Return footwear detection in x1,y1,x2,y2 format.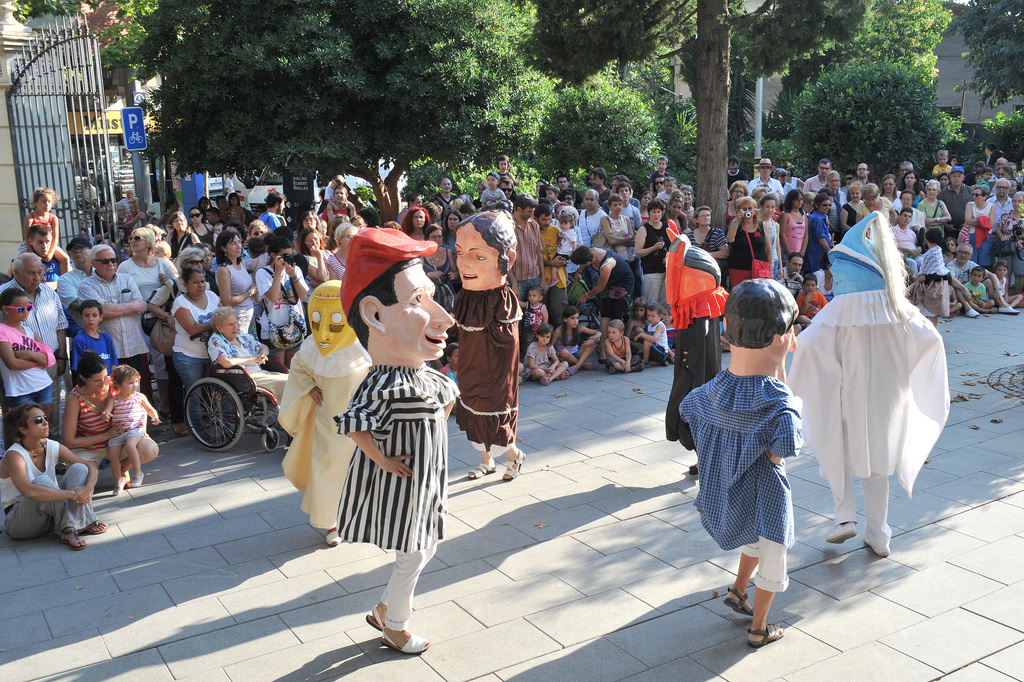
585,318,600,329.
